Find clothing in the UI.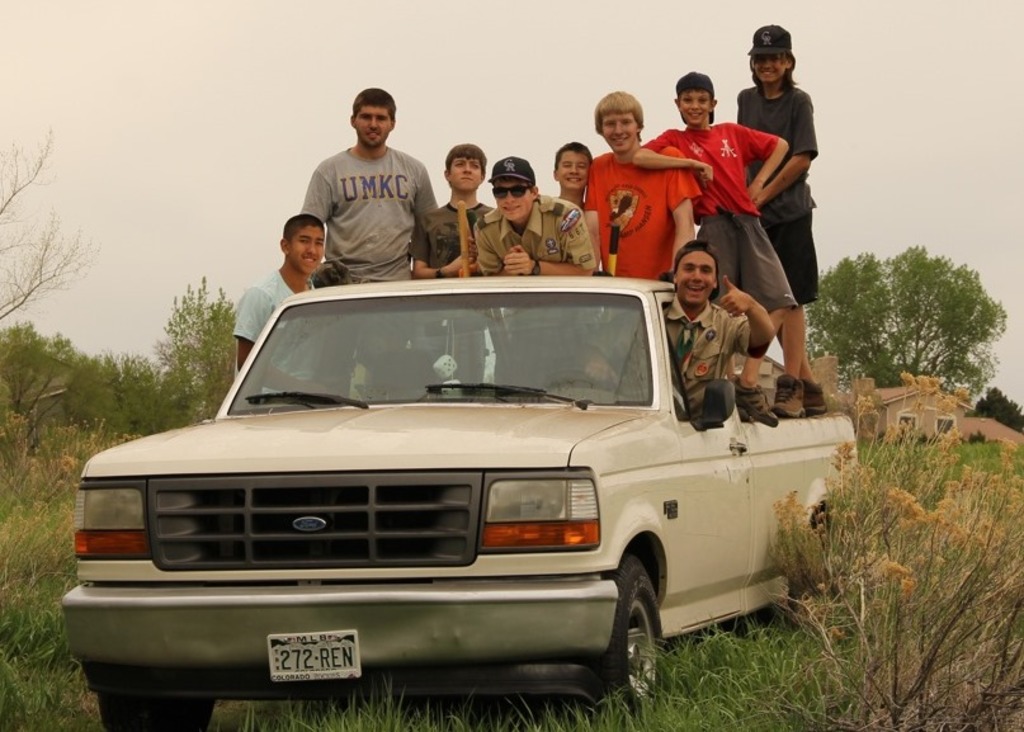
UI element at bbox(230, 271, 292, 360).
